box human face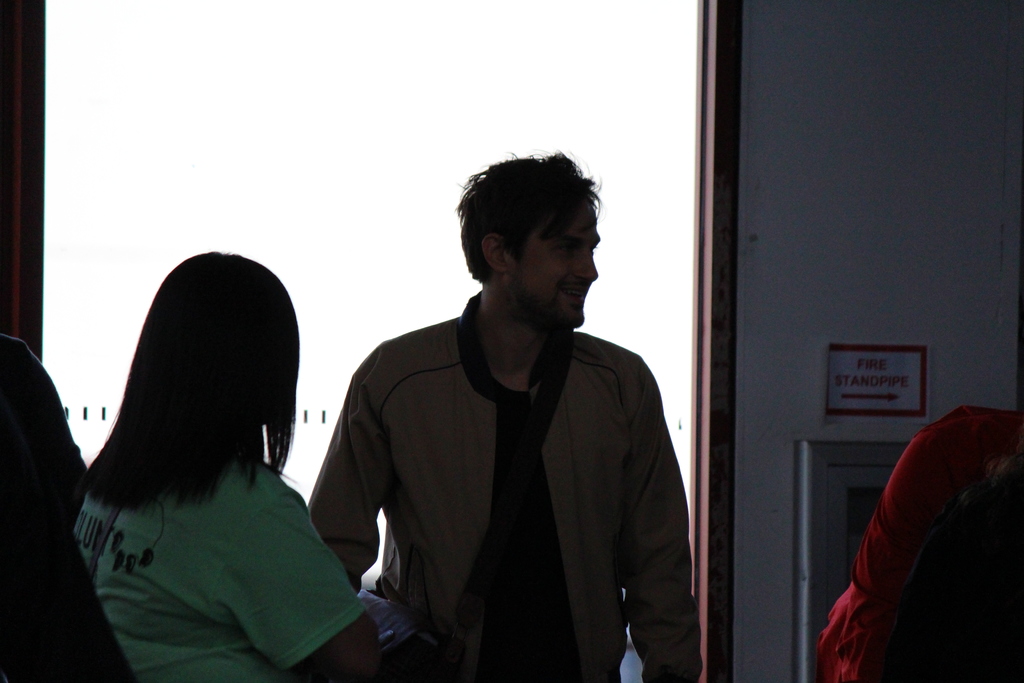
bbox=(502, 199, 596, 334)
